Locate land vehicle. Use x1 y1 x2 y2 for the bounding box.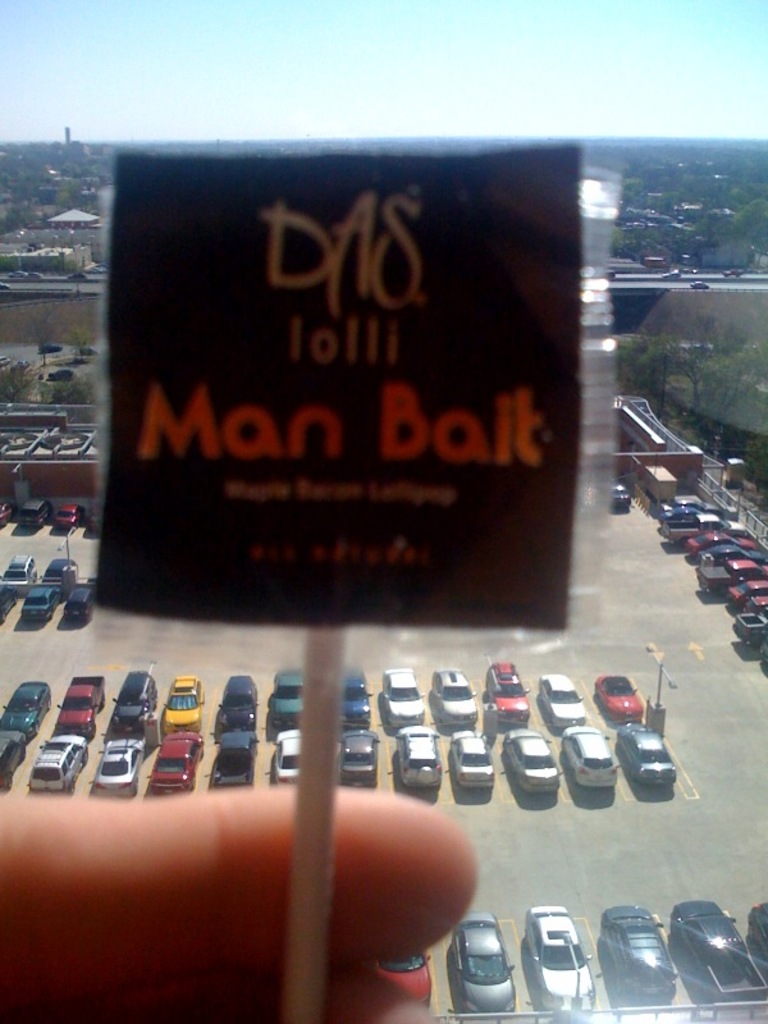
744 591 767 617.
